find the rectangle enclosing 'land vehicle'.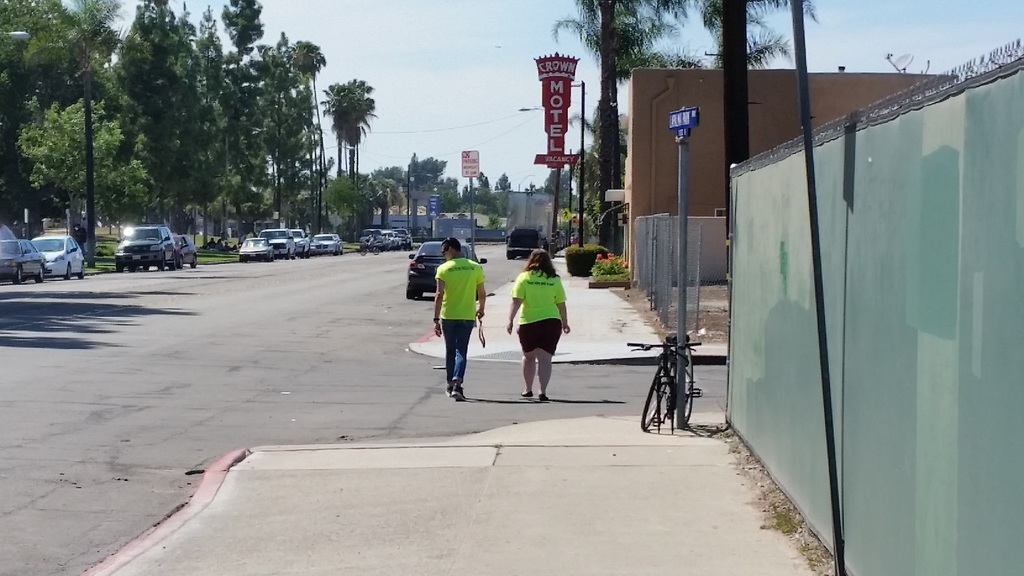
bbox=(395, 230, 401, 249).
